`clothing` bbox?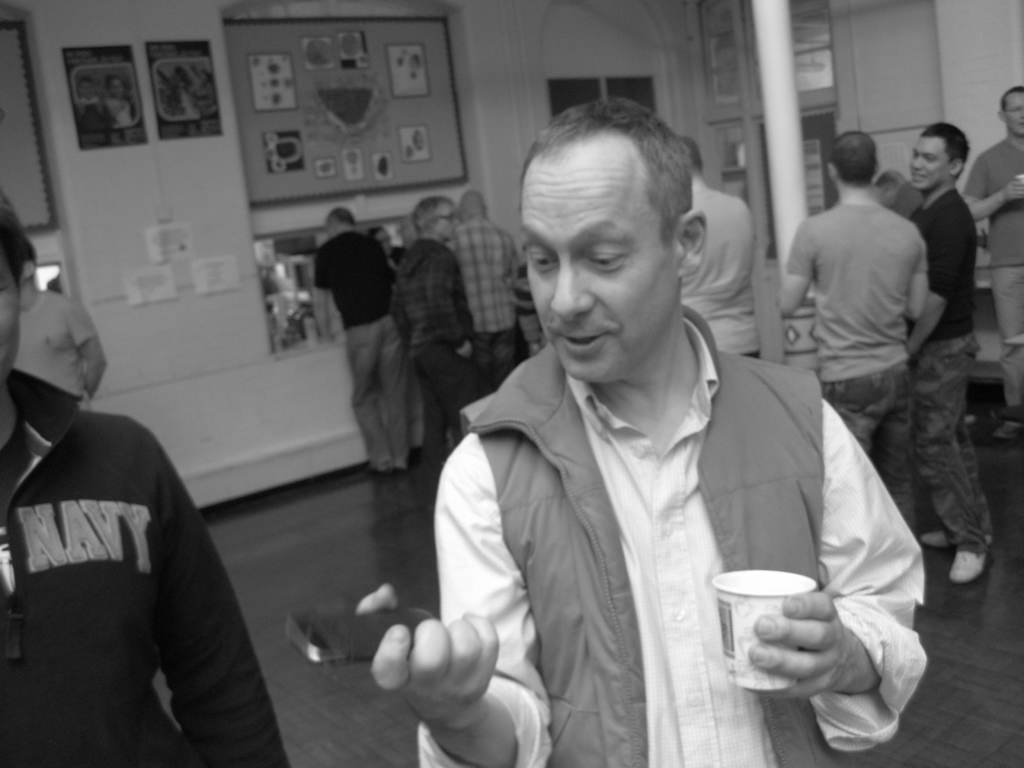
<box>886,187,993,552</box>
